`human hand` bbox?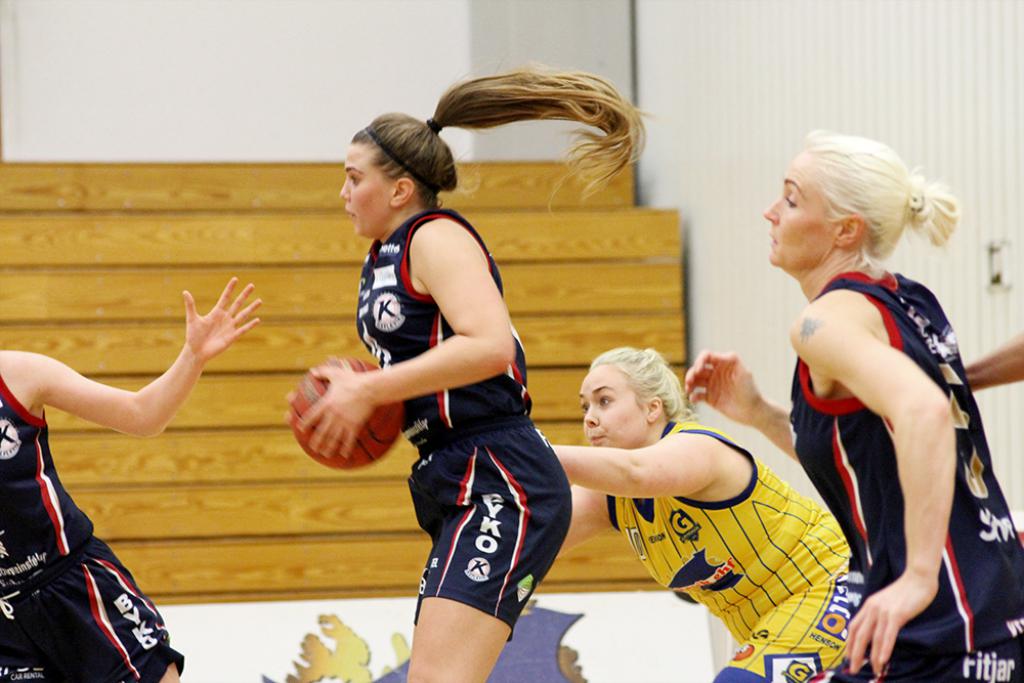
846,581,935,674
